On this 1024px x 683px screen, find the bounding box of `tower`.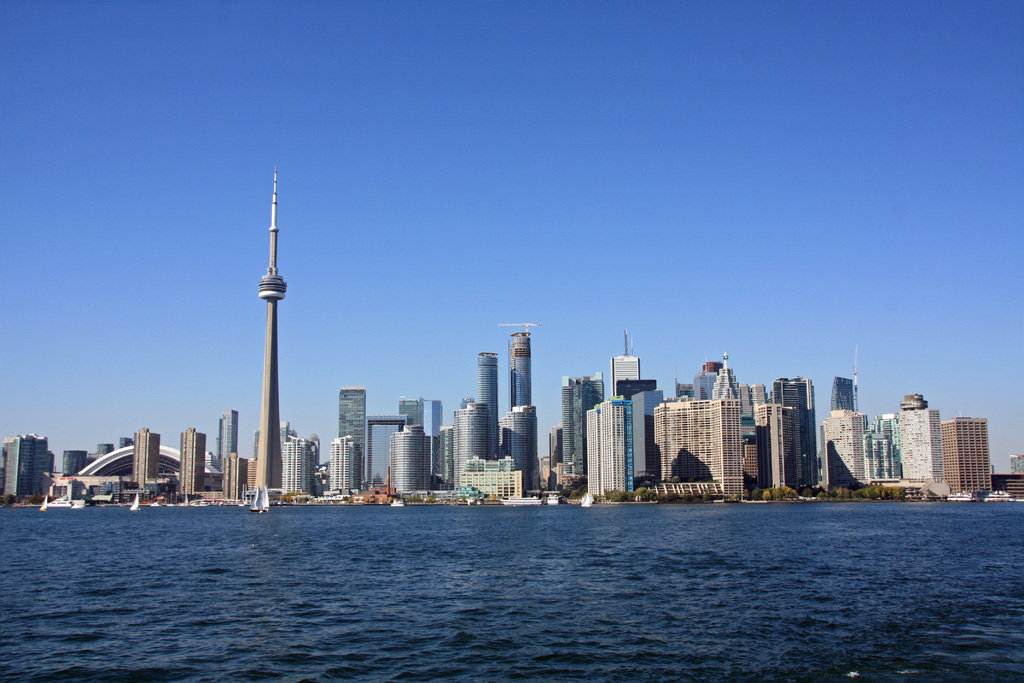
Bounding box: BBox(901, 409, 936, 491).
